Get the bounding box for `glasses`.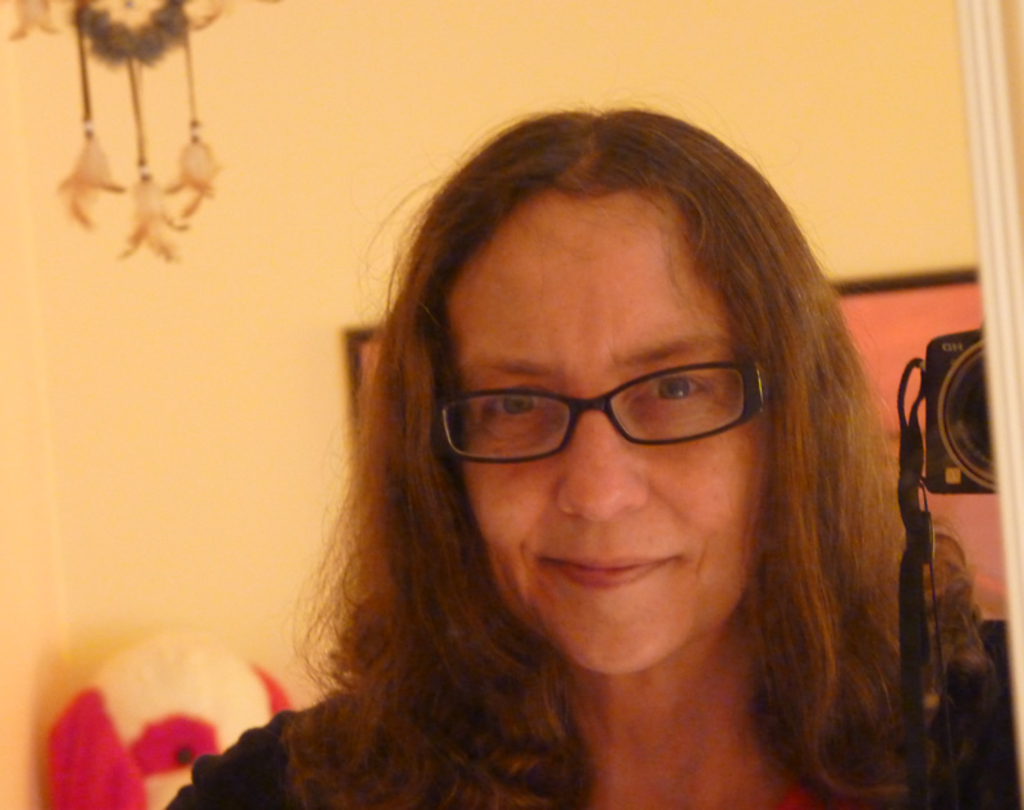
box=[440, 357, 783, 475].
